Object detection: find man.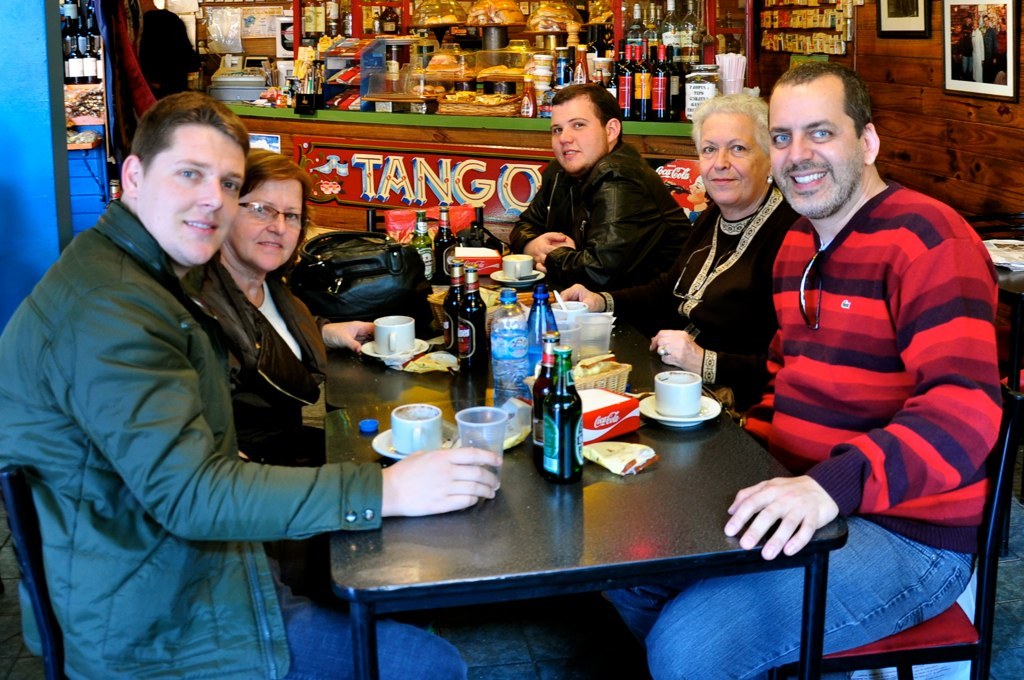
detection(599, 59, 1005, 679).
